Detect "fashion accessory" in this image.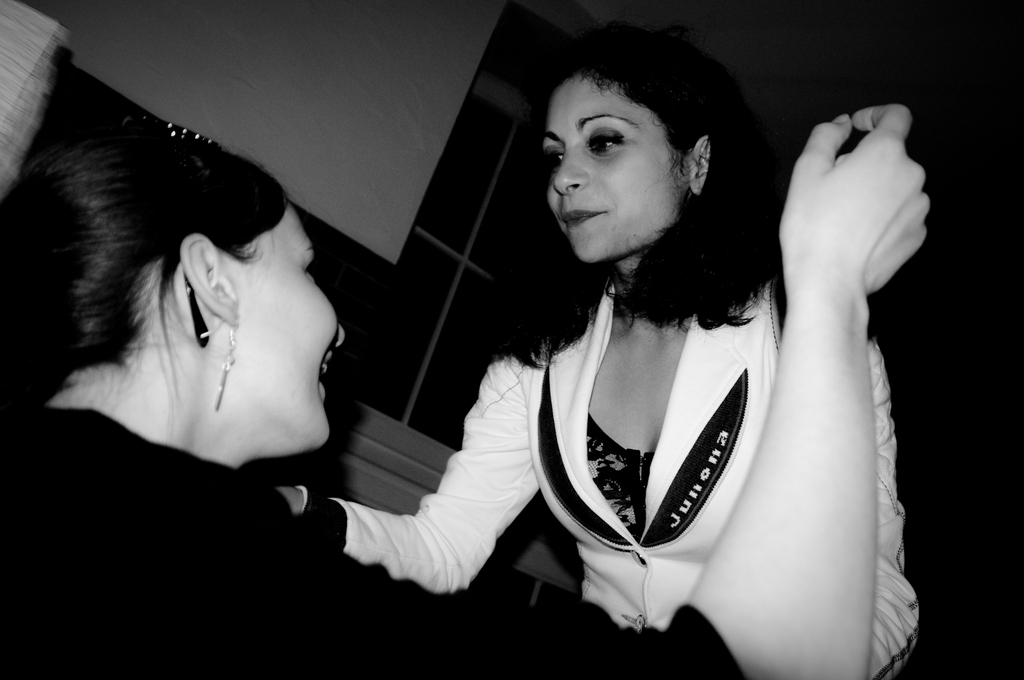
Detection: {"x1": 169, "y1": 120, "x2": 218, "y2": 146}.
